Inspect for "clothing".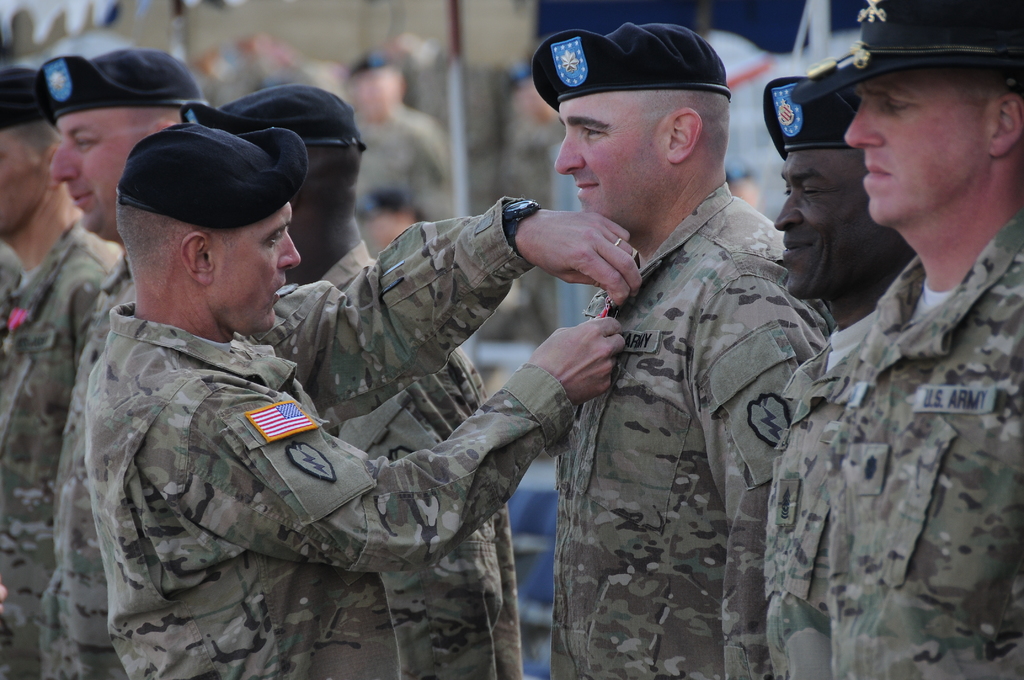
Inspection: region(36, 48, 225, 123).
